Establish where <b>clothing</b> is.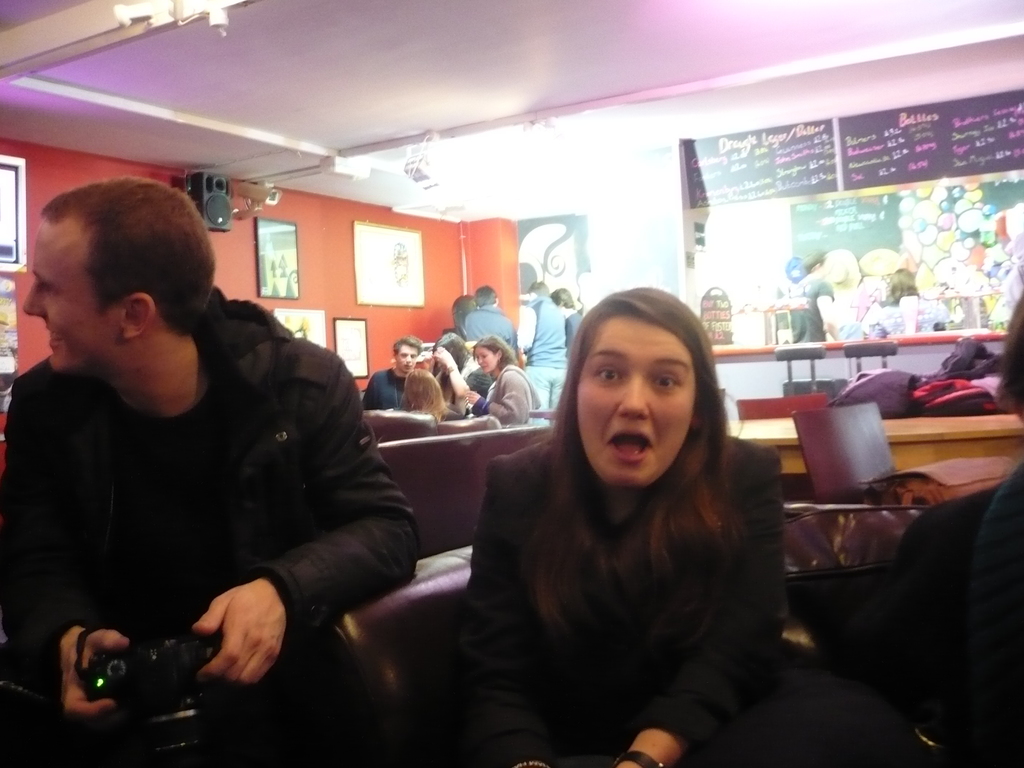
Established at x1=467 y1=365 x2=547 y2=435.
